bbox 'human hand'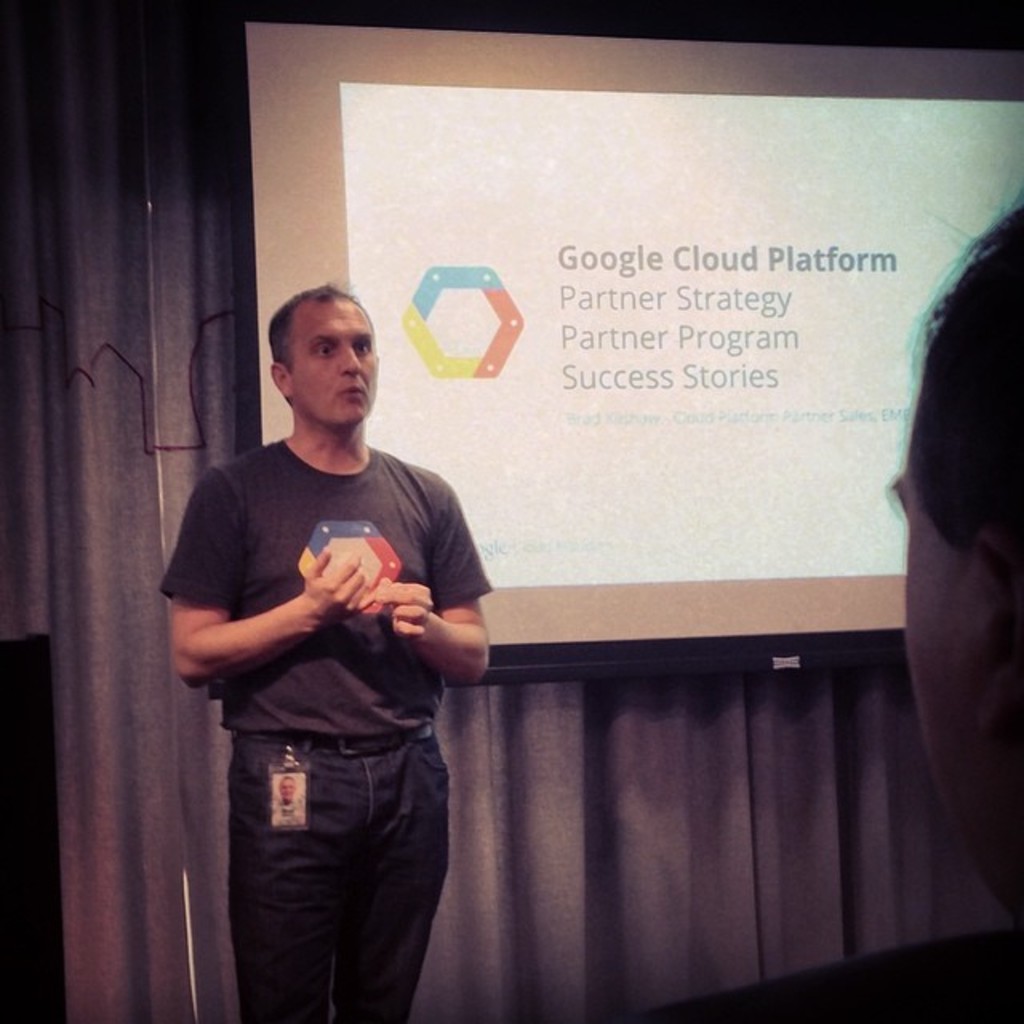
bbox=[299, 544, 374, 626]
